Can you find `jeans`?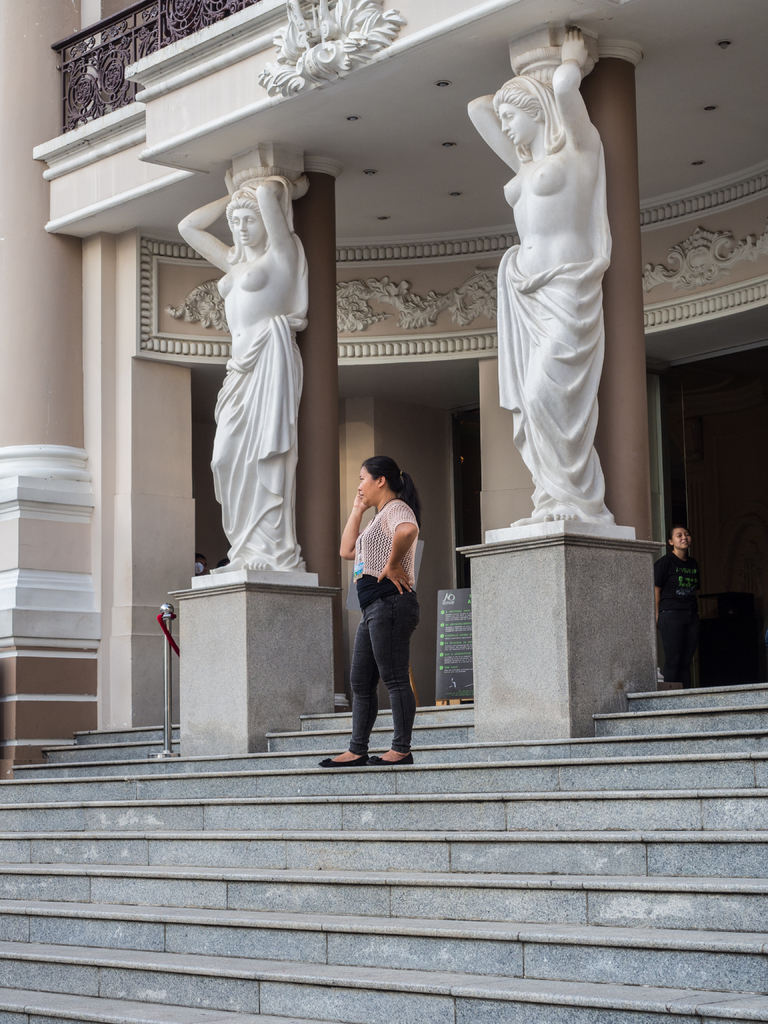
Yes, bounding box: box=[345, 582, 426, 766].
